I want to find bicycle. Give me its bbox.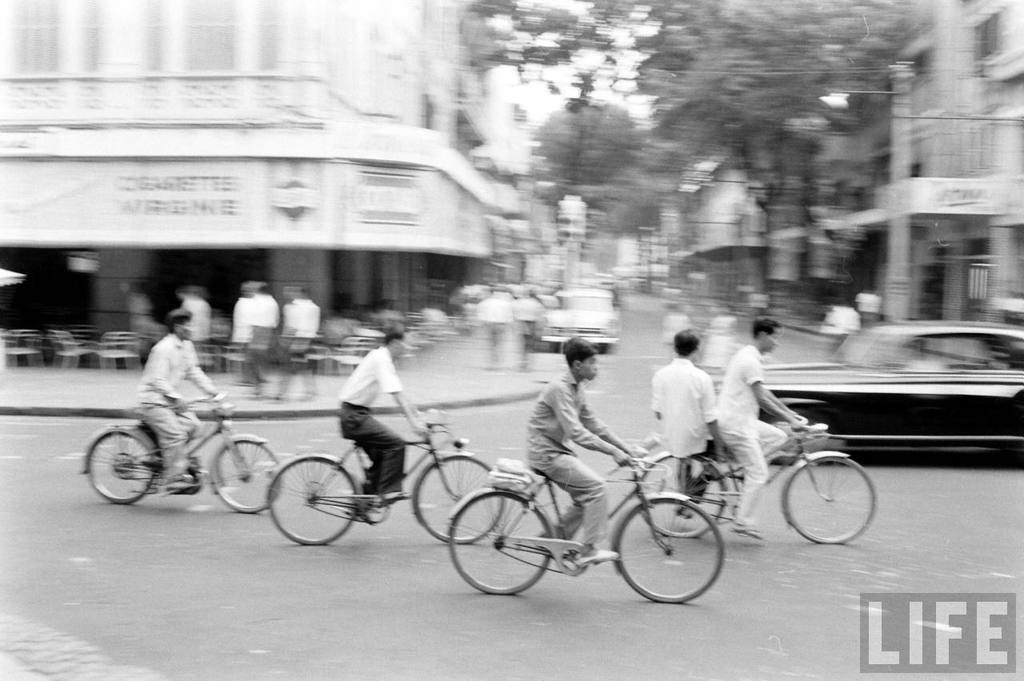
265,407,508,552.
